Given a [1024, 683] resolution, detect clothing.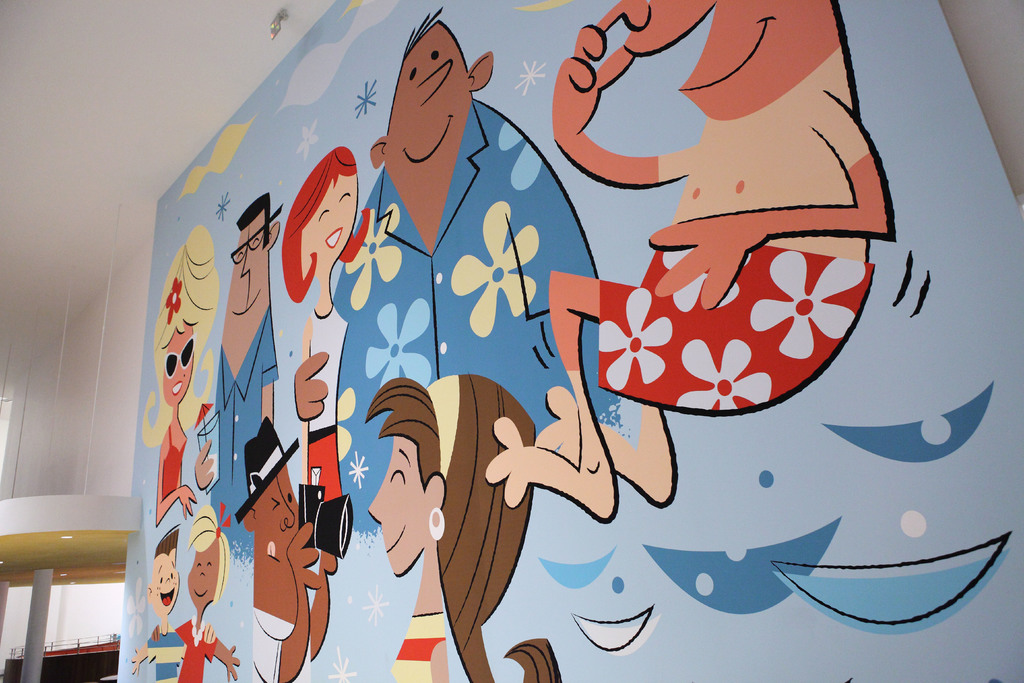
(212,303,275,549).
